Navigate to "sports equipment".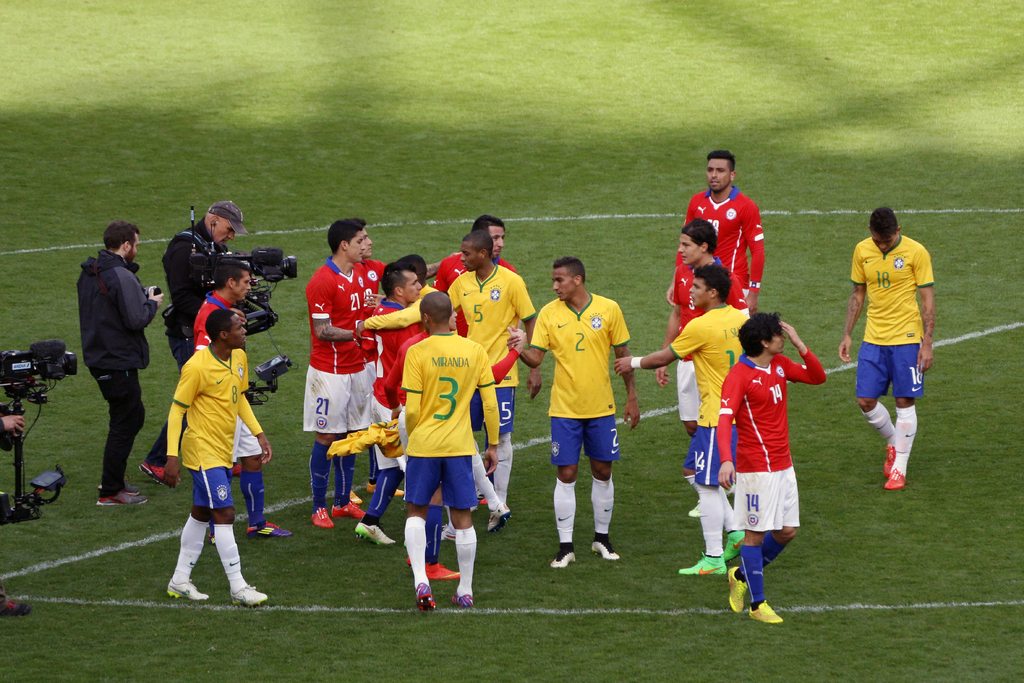
Navigation target: l=333, t=504, r=365, b=523.
